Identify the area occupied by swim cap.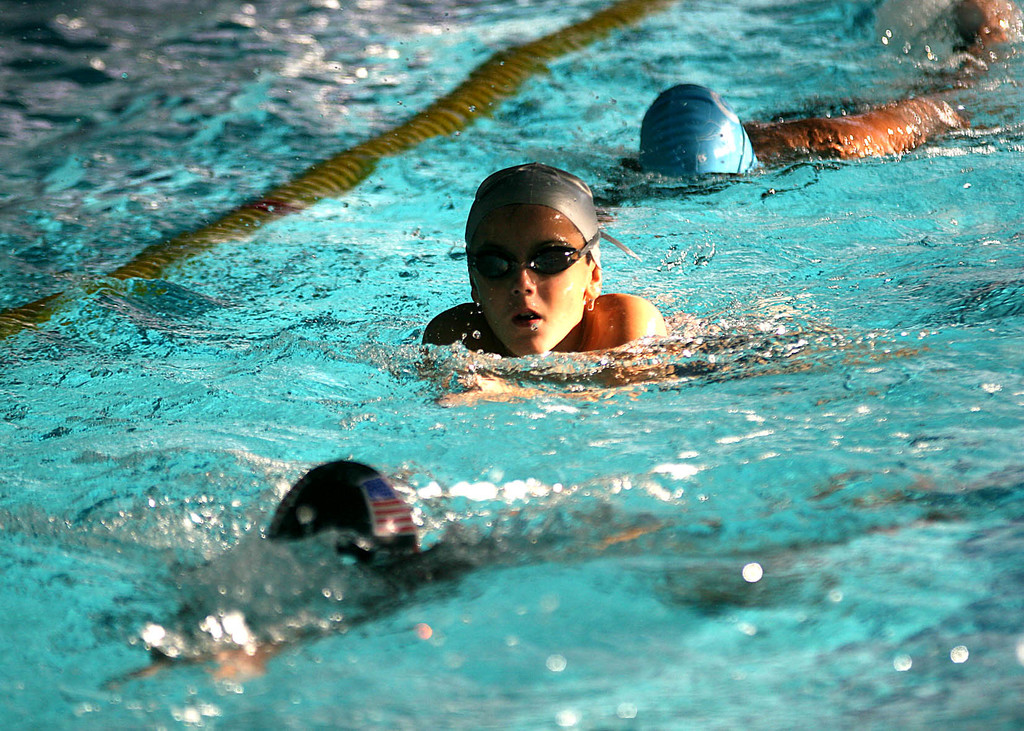
Area: select_region(635, 86, 761, 189).
